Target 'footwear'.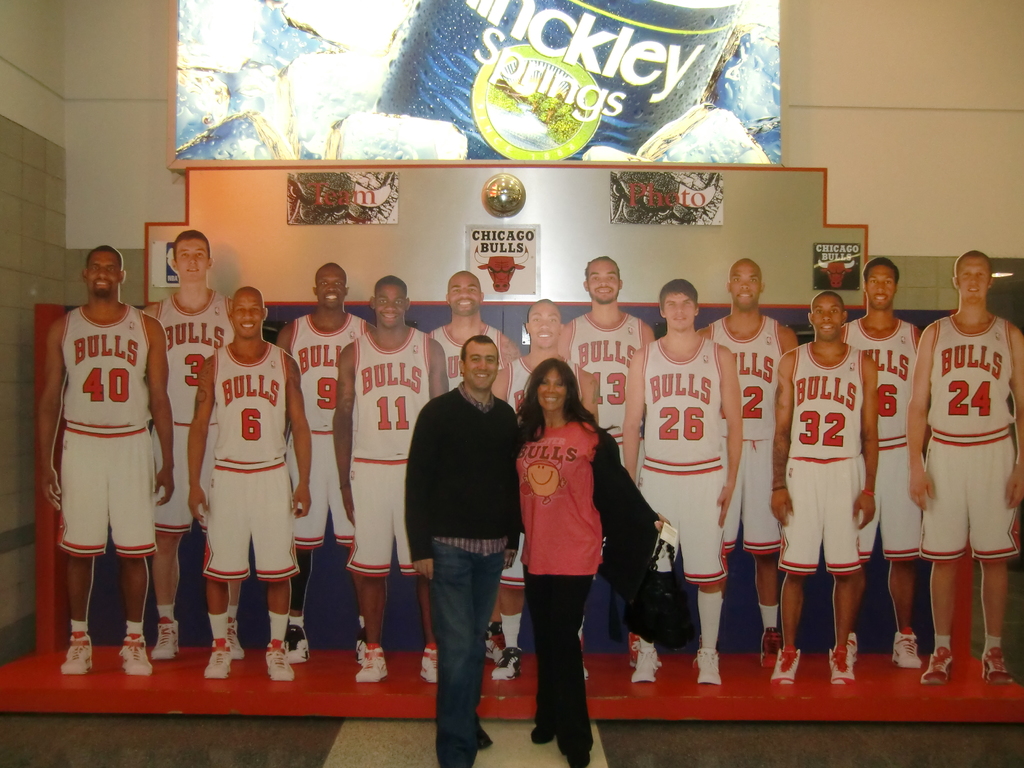
Target region: detection(634, 638, 664, 685).
